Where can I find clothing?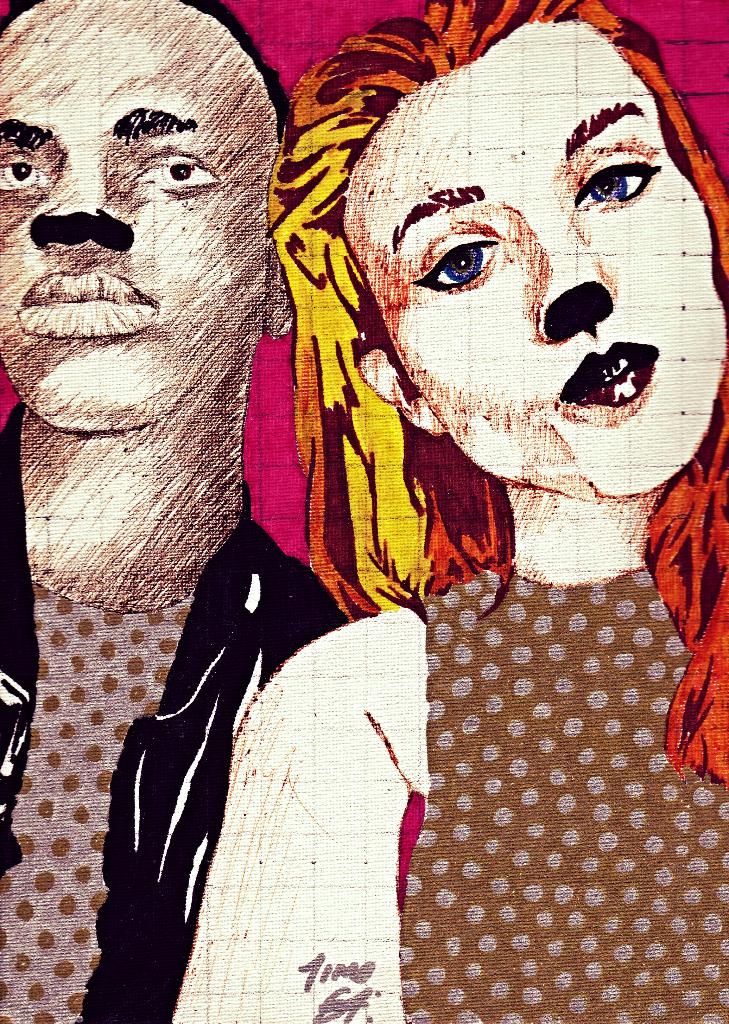
You can find it at <bbox>402, 567, 728, 1023</bbox>.
